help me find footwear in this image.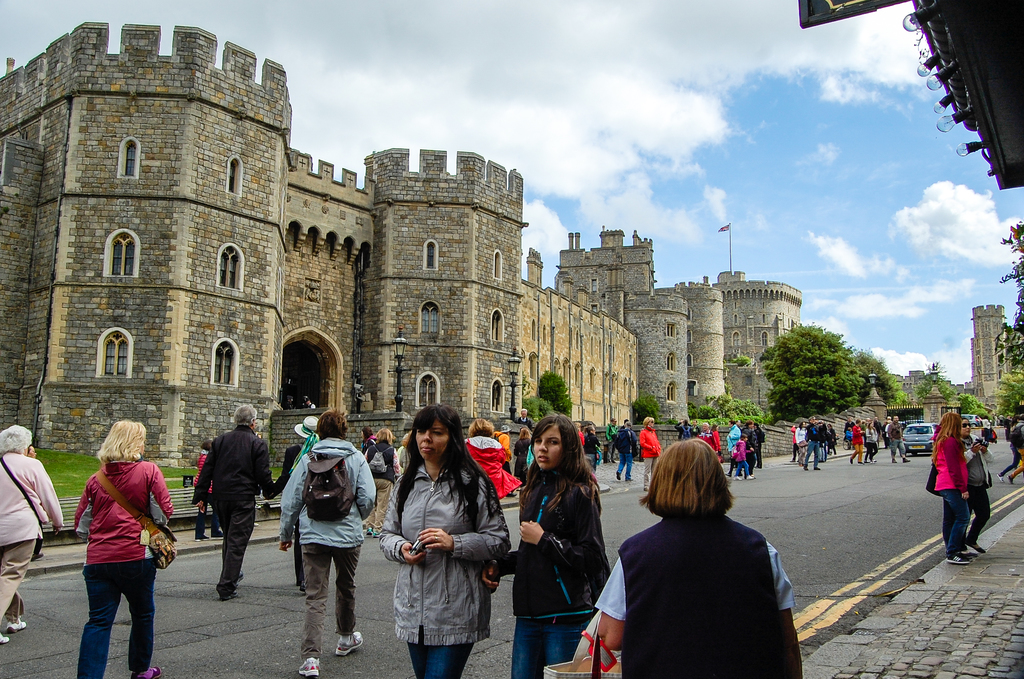
Found it: {"left": 237, "top": 568, "right": 243, "bottom": 584}.
